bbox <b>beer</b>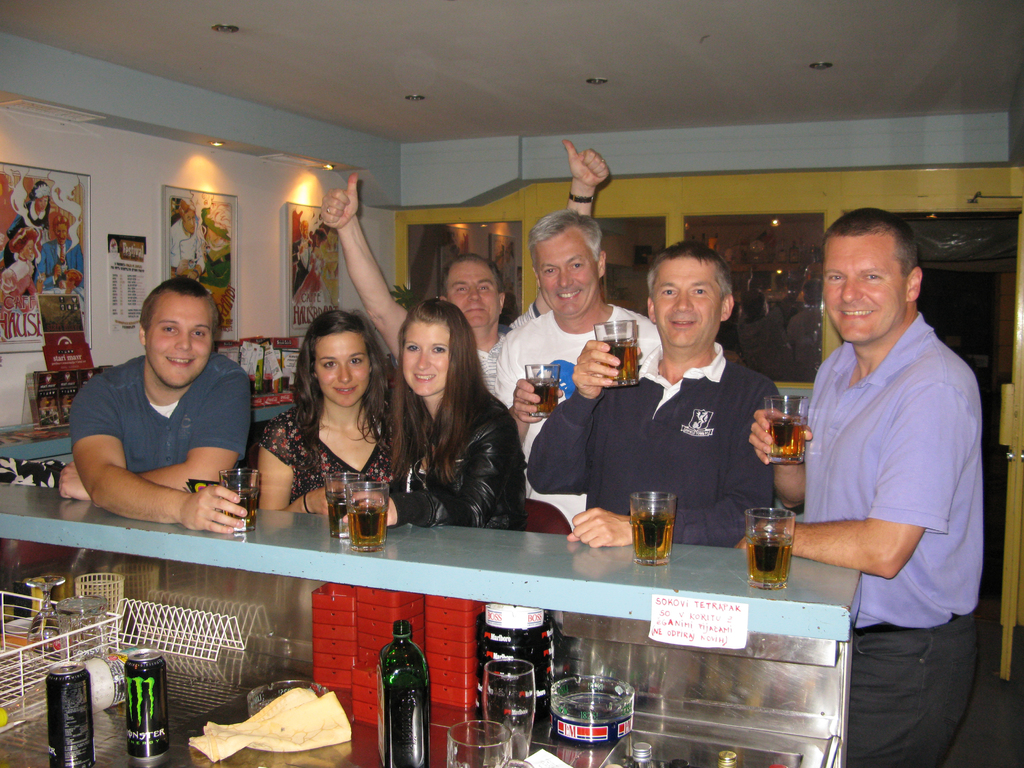
detection(630, 513, 675, 566)
